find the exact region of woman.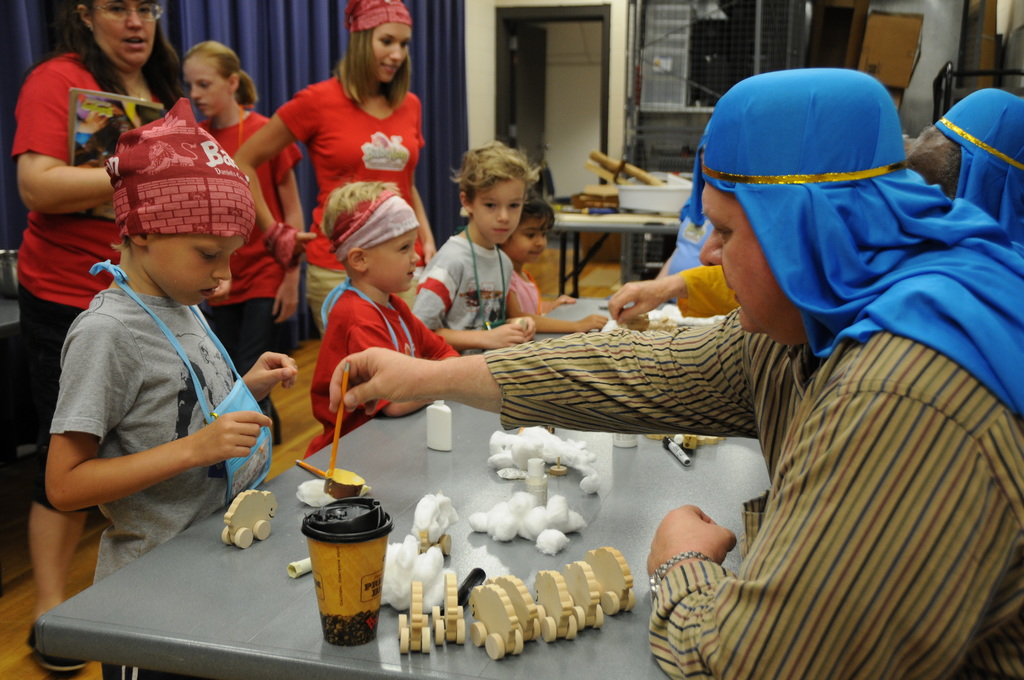
Exact region: pyautogui.locateOnScreen(11, 0, 187, 675).
